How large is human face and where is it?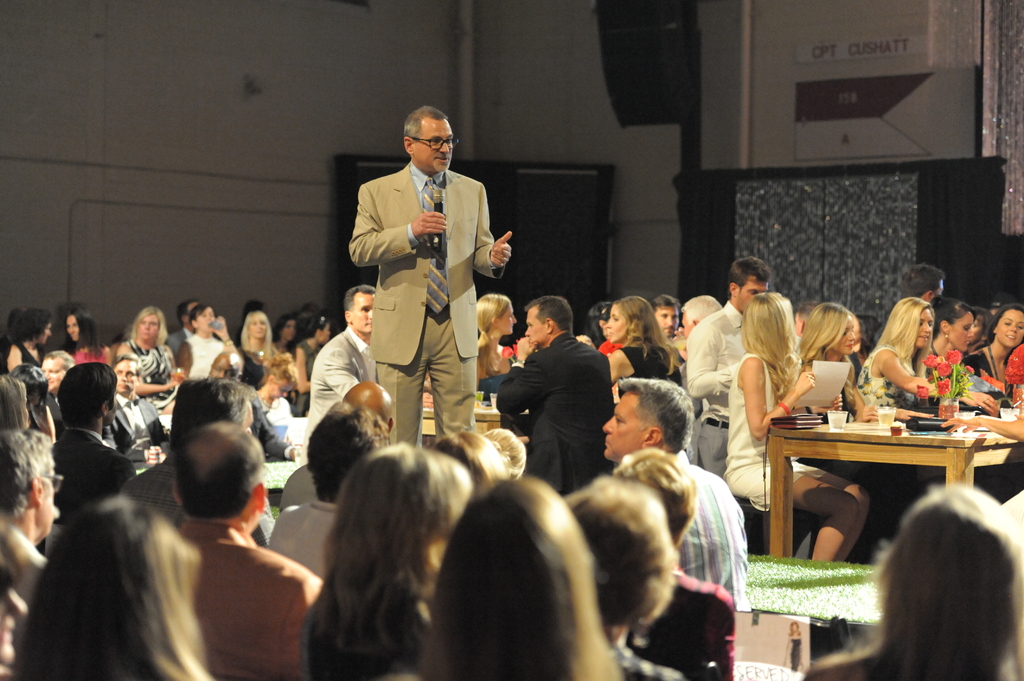
Bounding box: [x1=826, y1=314, x2=852, y2=352].
